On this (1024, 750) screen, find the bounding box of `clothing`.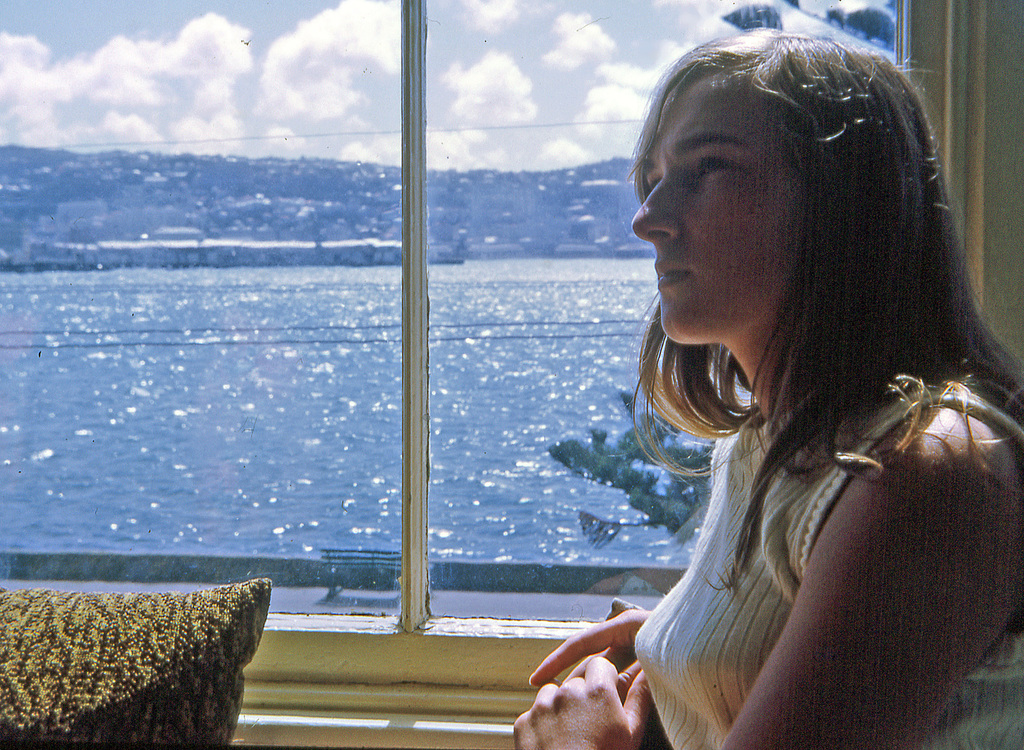
Bounding box: BBox(596, 245, 1019, 721).
